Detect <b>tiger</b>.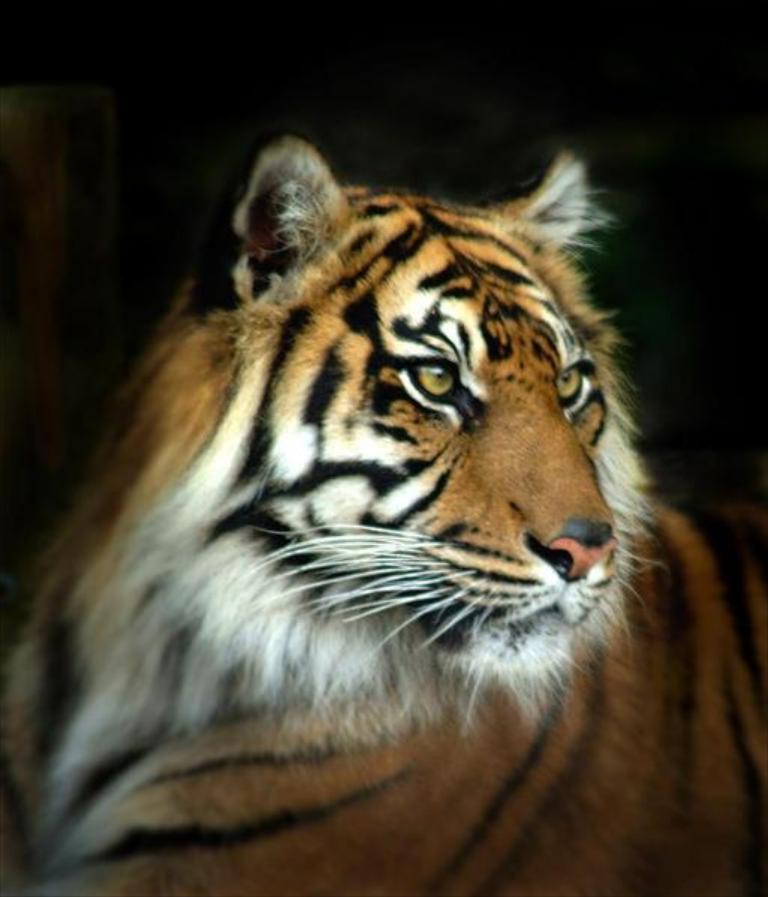
Detected at box(0, 139, 767, 896).
